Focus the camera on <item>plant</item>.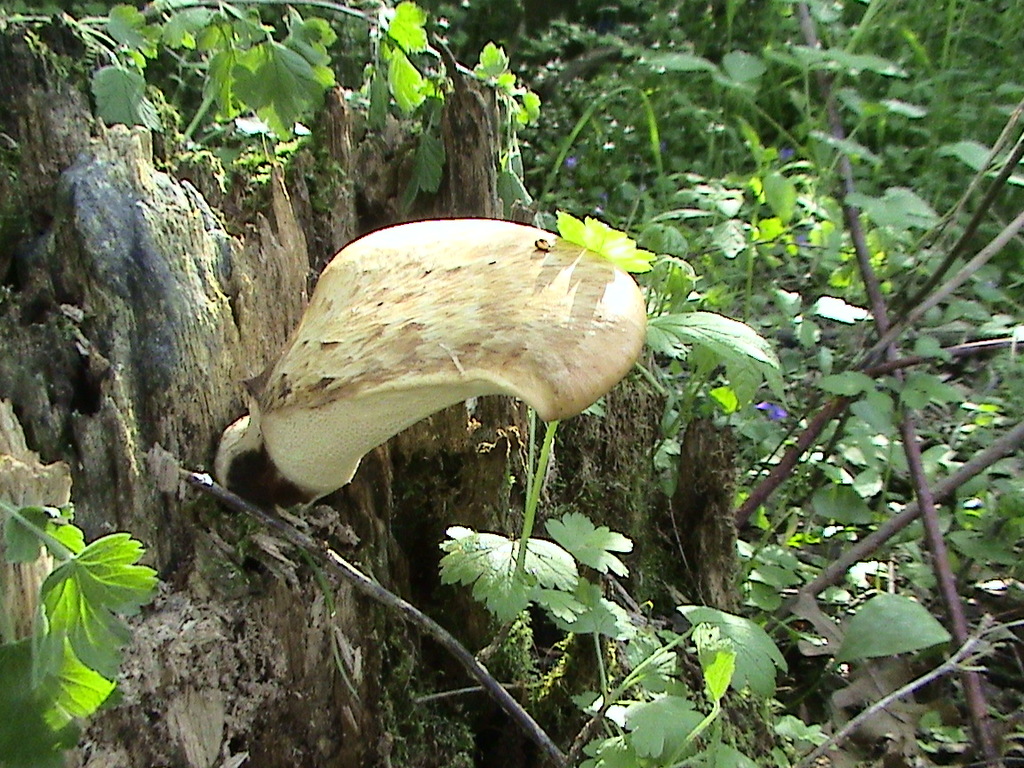
Focus region: bbox(10, 486, 153, 728).
